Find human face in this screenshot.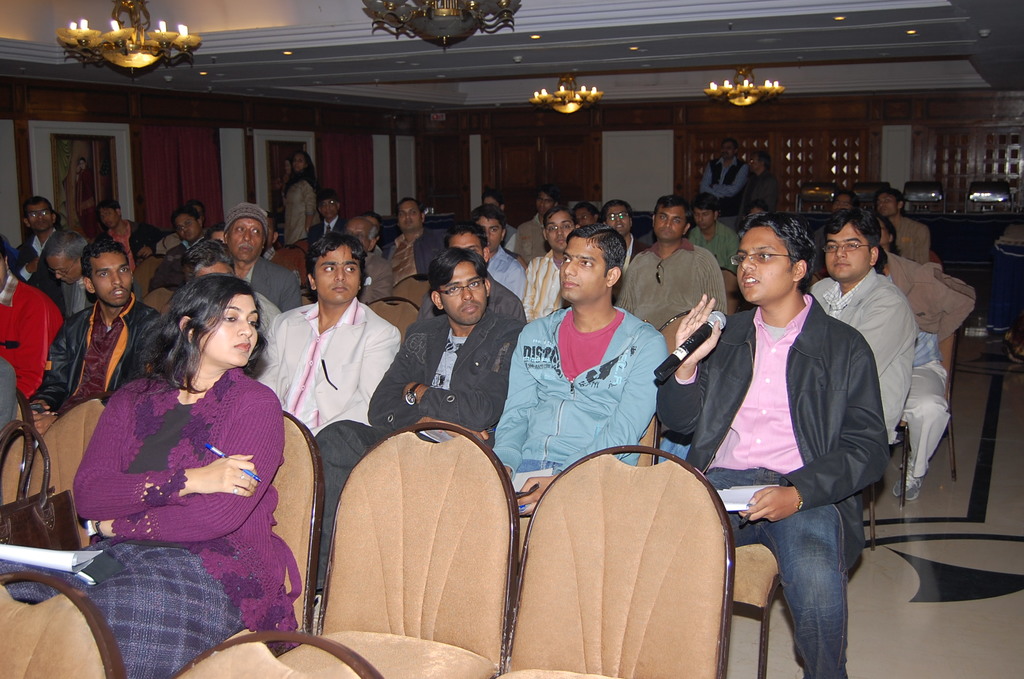
The bounding box for human face is (left=195, top=258, right=236, bottom=278).
